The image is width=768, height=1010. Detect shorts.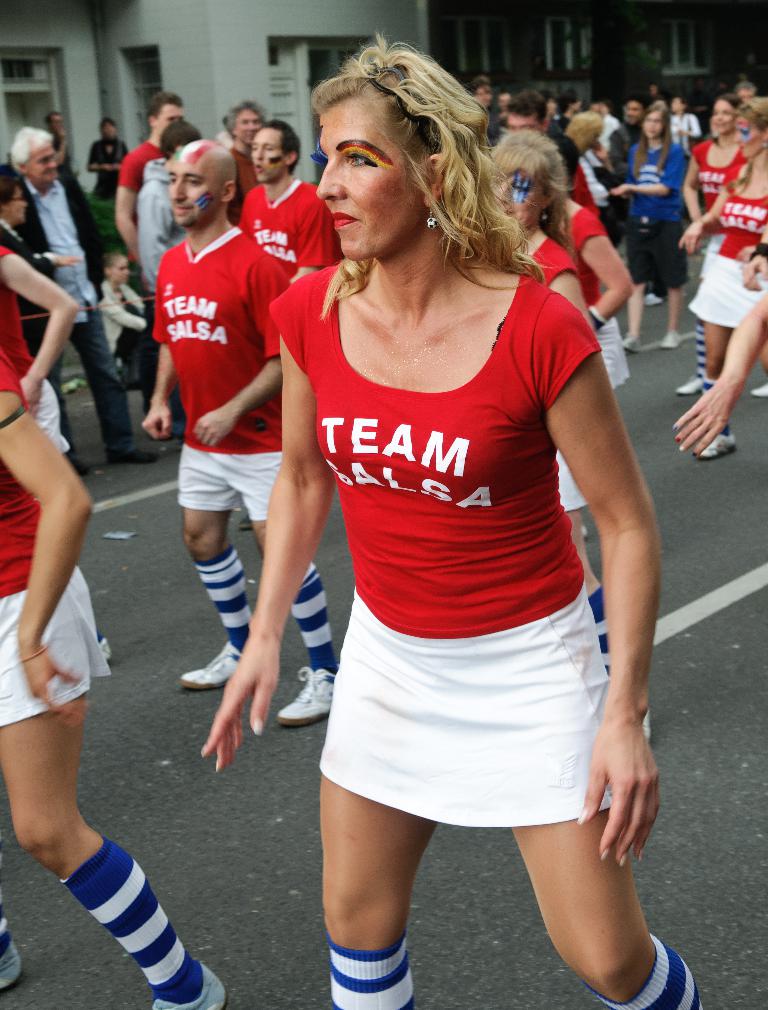
Detection: detection(179, 442, 285, 517).
